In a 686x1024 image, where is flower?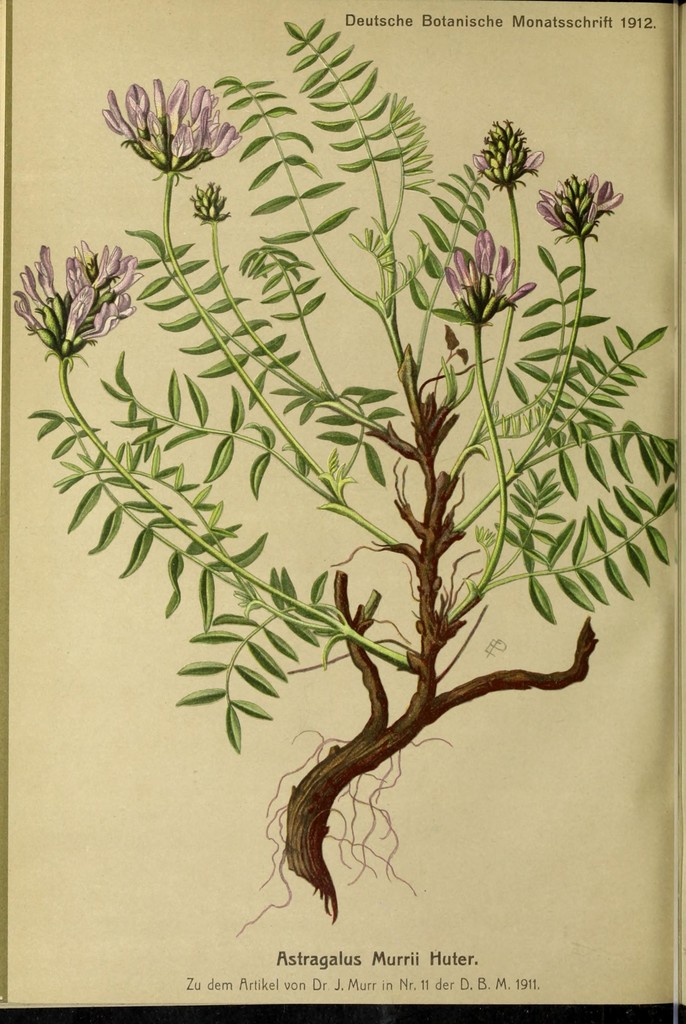
[x1=467, y1=153, x2=496, y2=174].
